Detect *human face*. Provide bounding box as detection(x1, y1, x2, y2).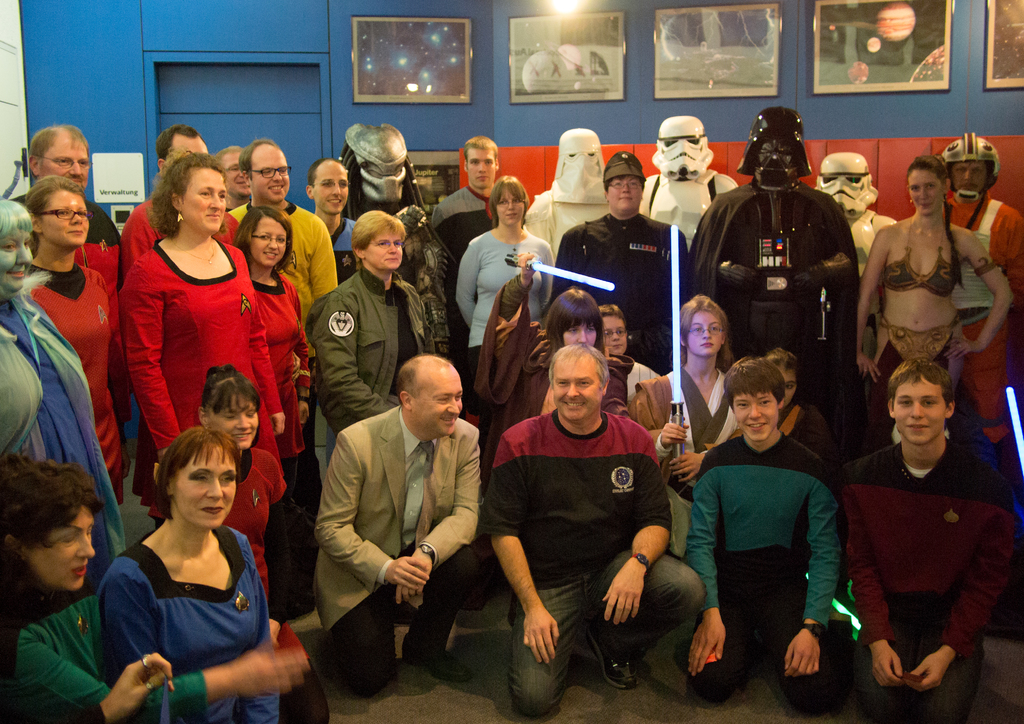
detection(40, 188, 85, 246).
